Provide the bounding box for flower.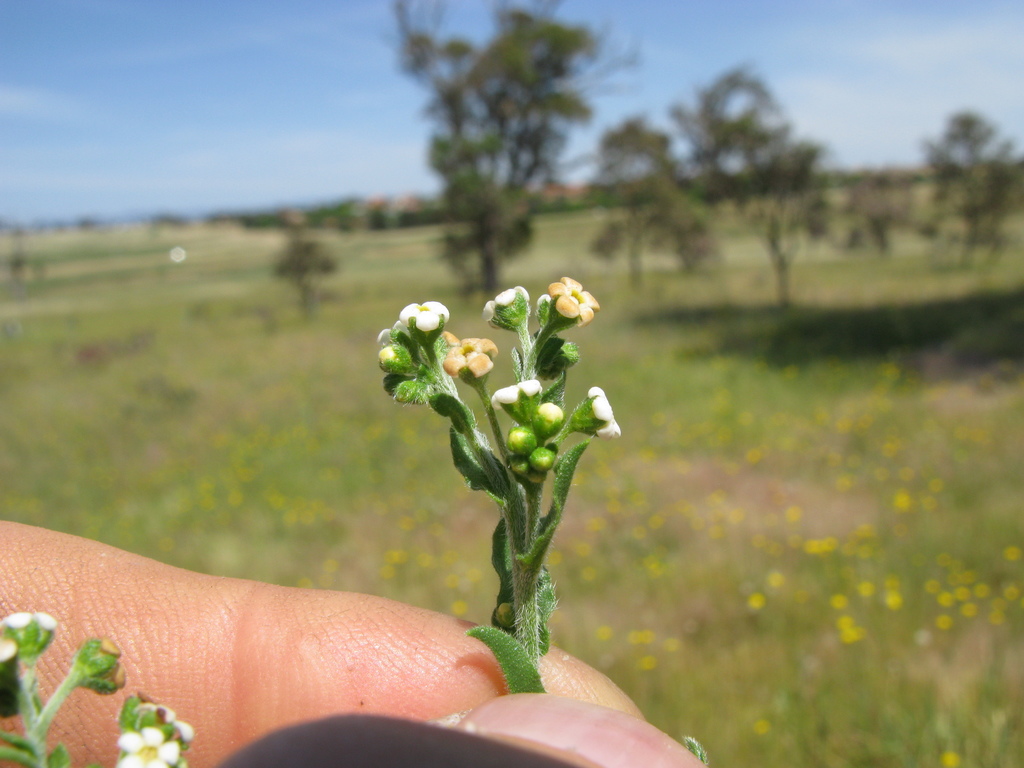
<box>136,702,194,743</box>.
